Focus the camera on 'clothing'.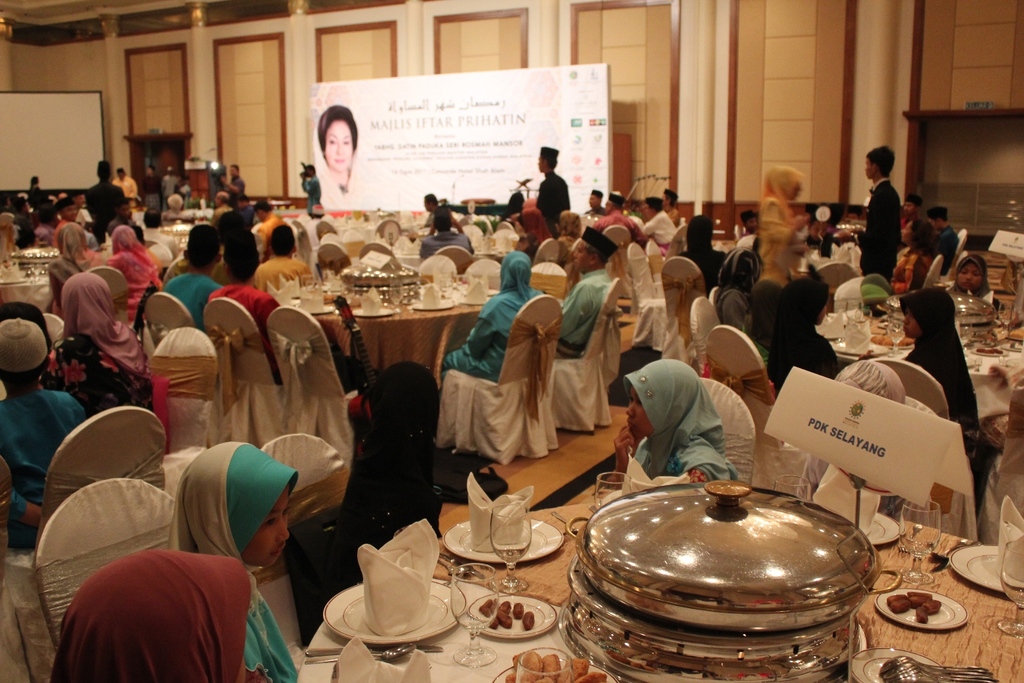
Focus region: left=439, top=250, right=546, bottom=382.
